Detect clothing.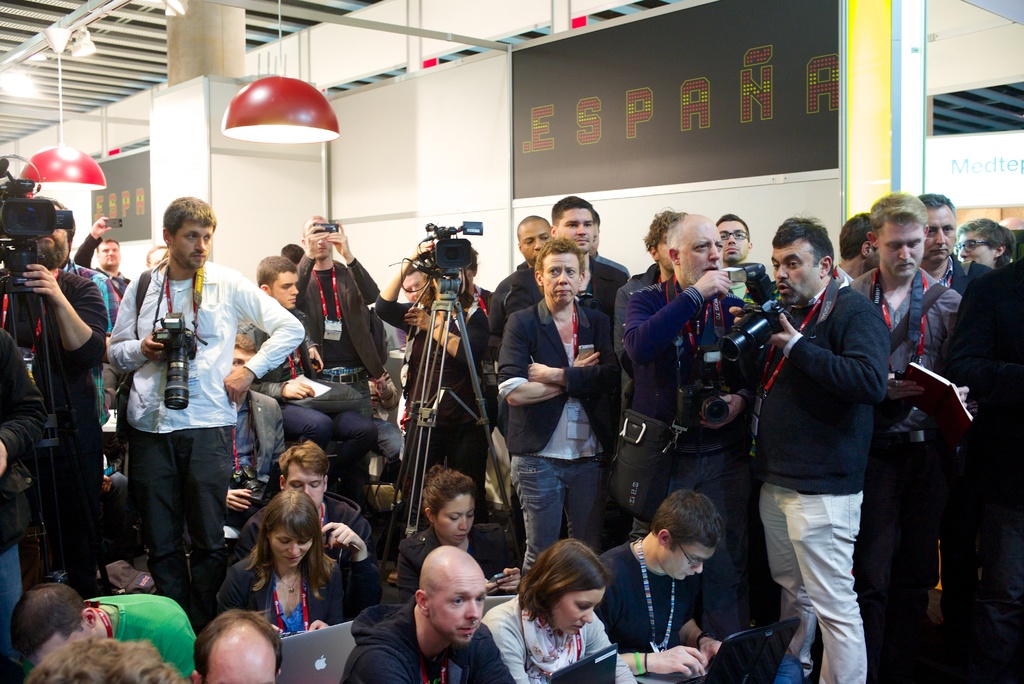
Detected at 934/260/1023/683.
